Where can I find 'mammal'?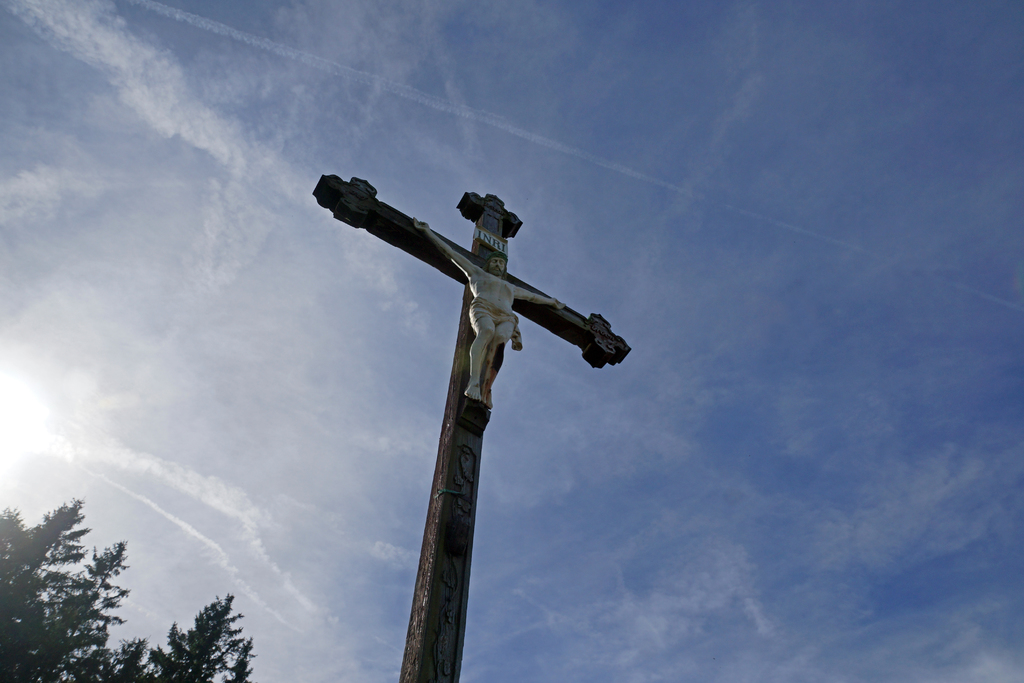
You can find it at detection(303, 187, 631, 422).
